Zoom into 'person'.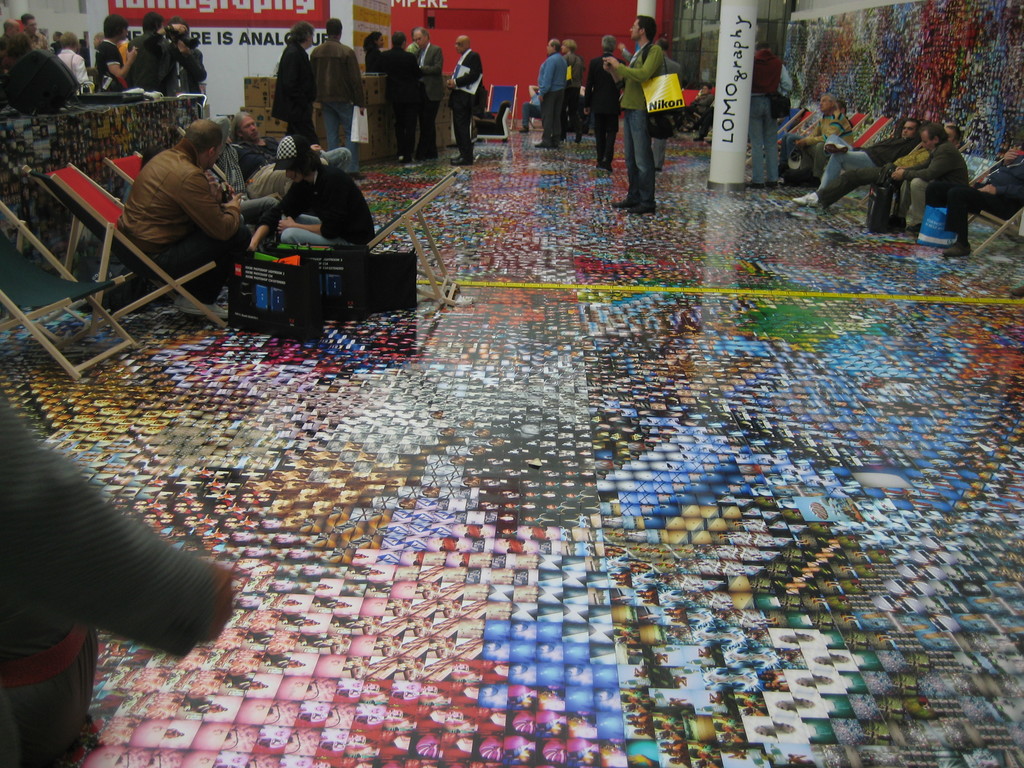
Zoom target: (x1=246, y1=134, x2=376, y2=269).
